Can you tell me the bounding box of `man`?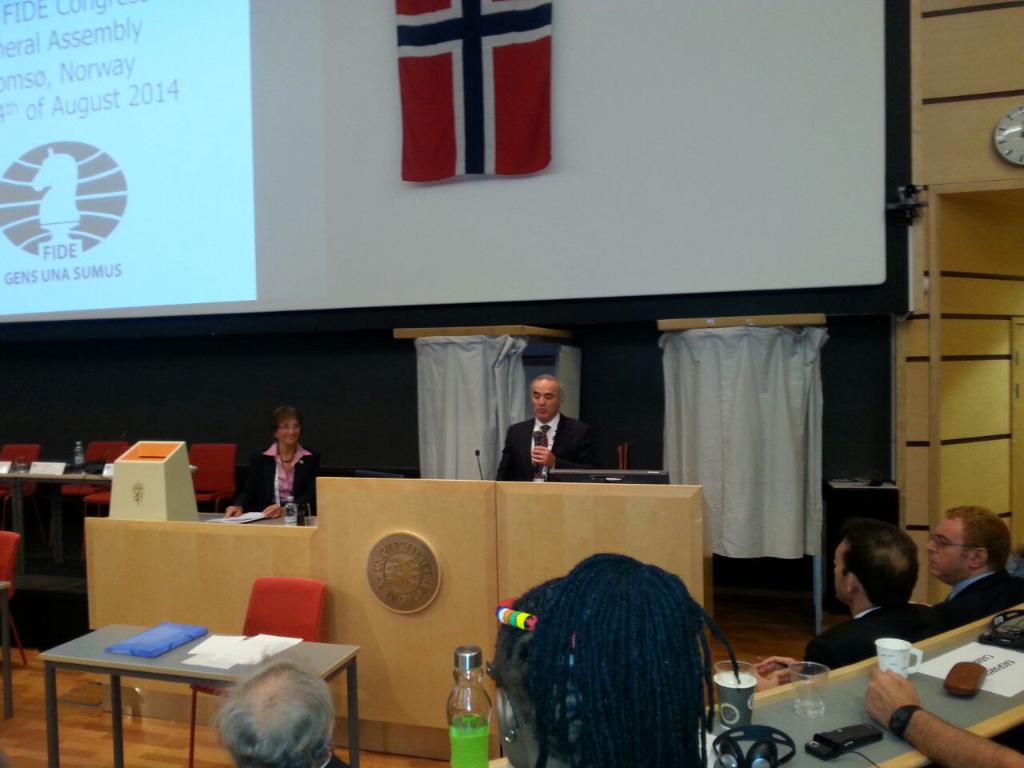
(497,377,607,487).
